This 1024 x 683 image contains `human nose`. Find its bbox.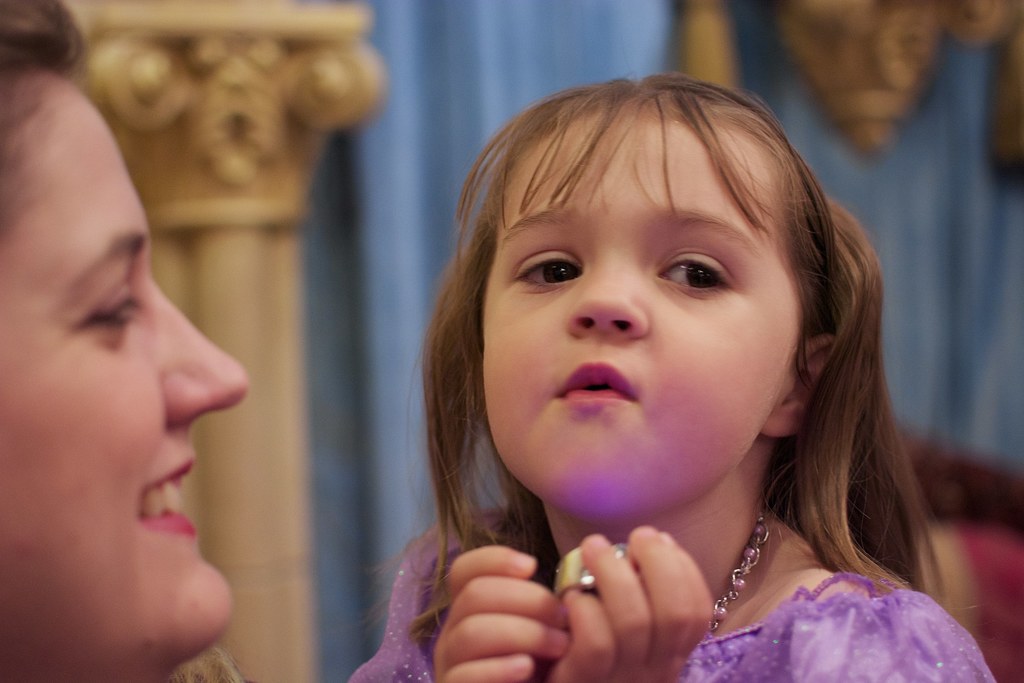
crop(161, 289, 252, 422).
